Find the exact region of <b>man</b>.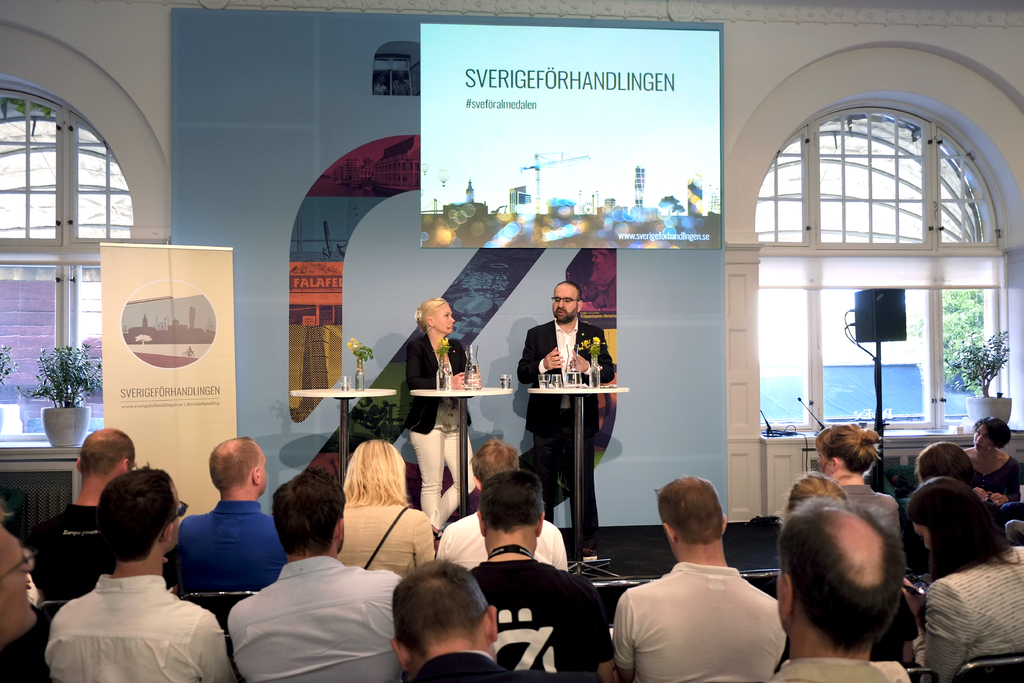
Exact region: region(15, 426, 138, 629).
